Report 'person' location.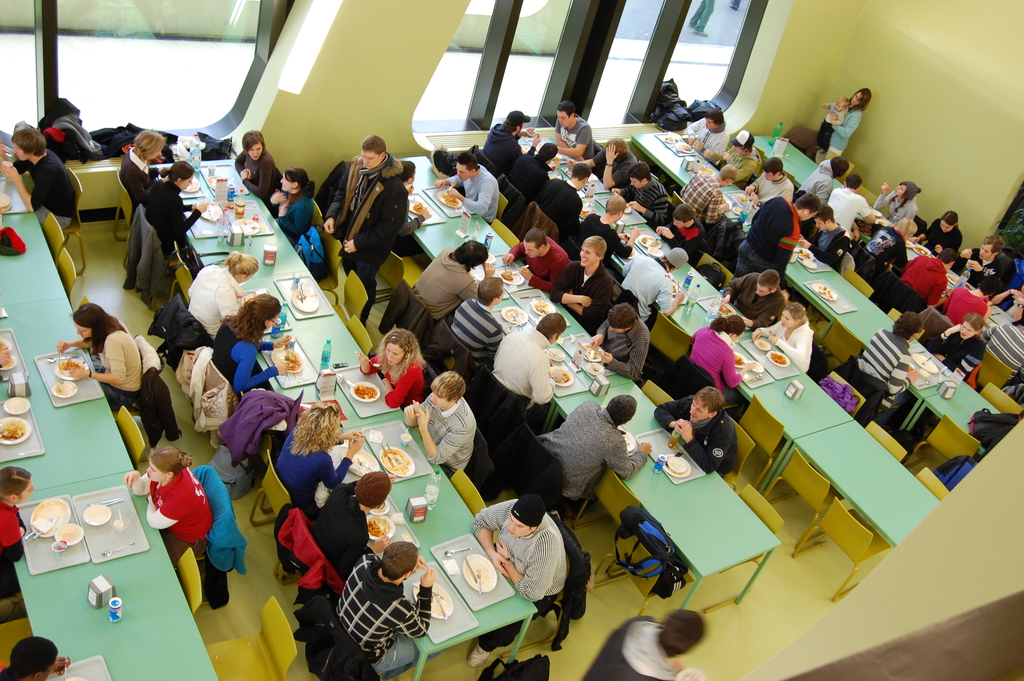
Report: {"x1": 815, "y1": 97, "x2": 849, "y2": 154}.
